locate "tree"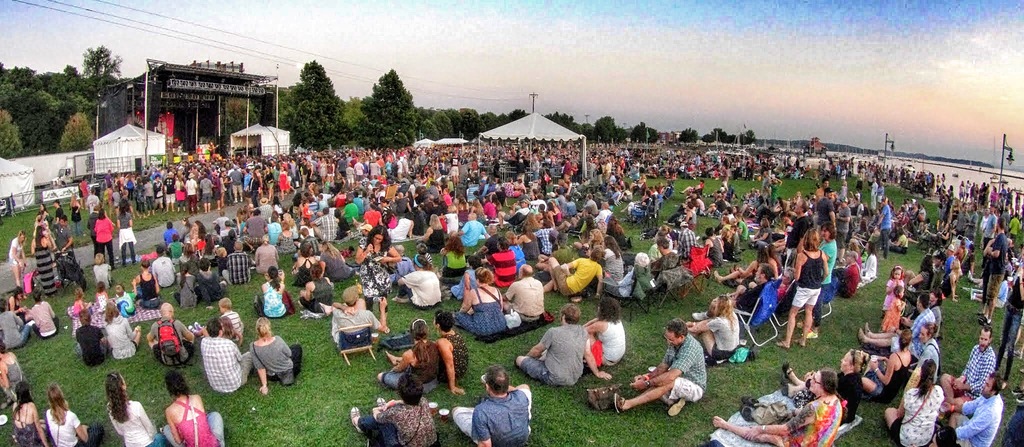
region(542, 109, 583, 134)
